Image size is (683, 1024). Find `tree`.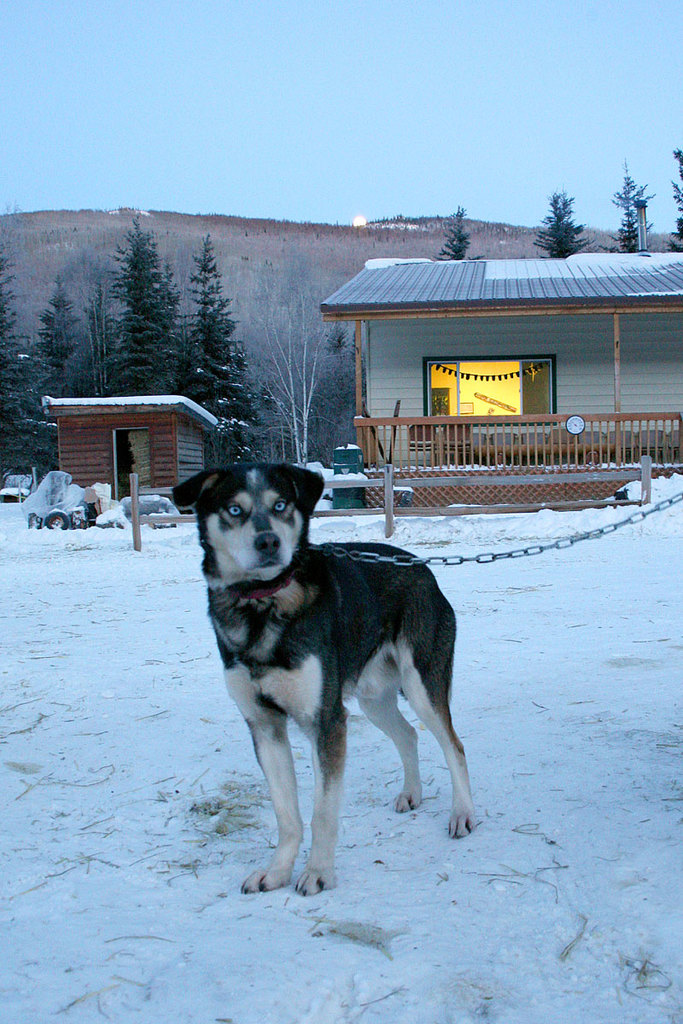
l=21, t=281, r=94, b=466.
